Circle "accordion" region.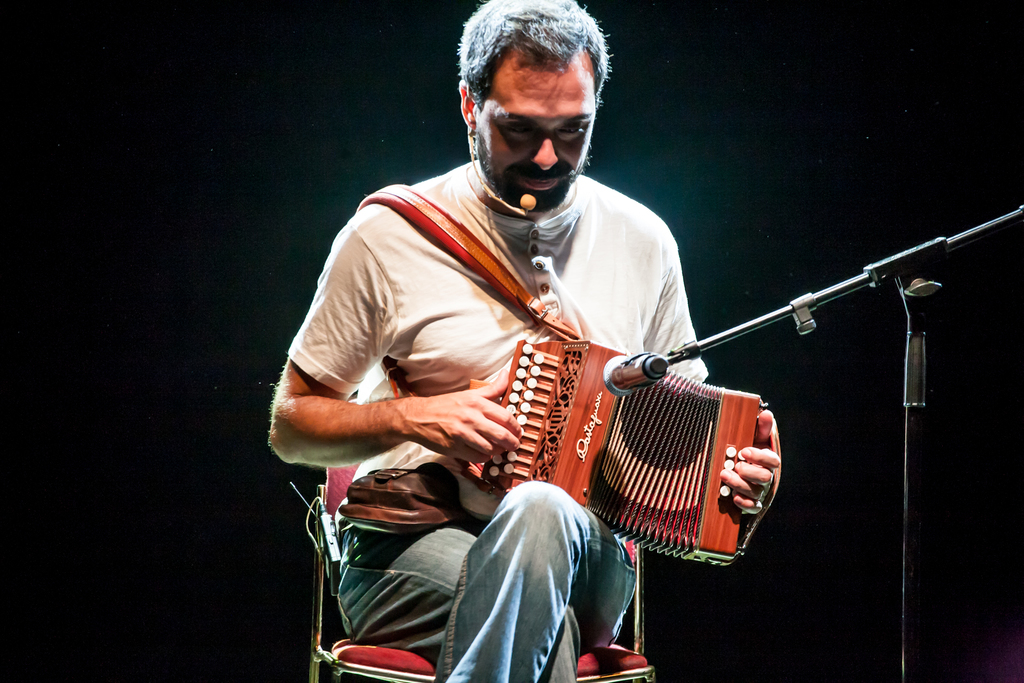
Region: region(477, 341, 766, 570).
